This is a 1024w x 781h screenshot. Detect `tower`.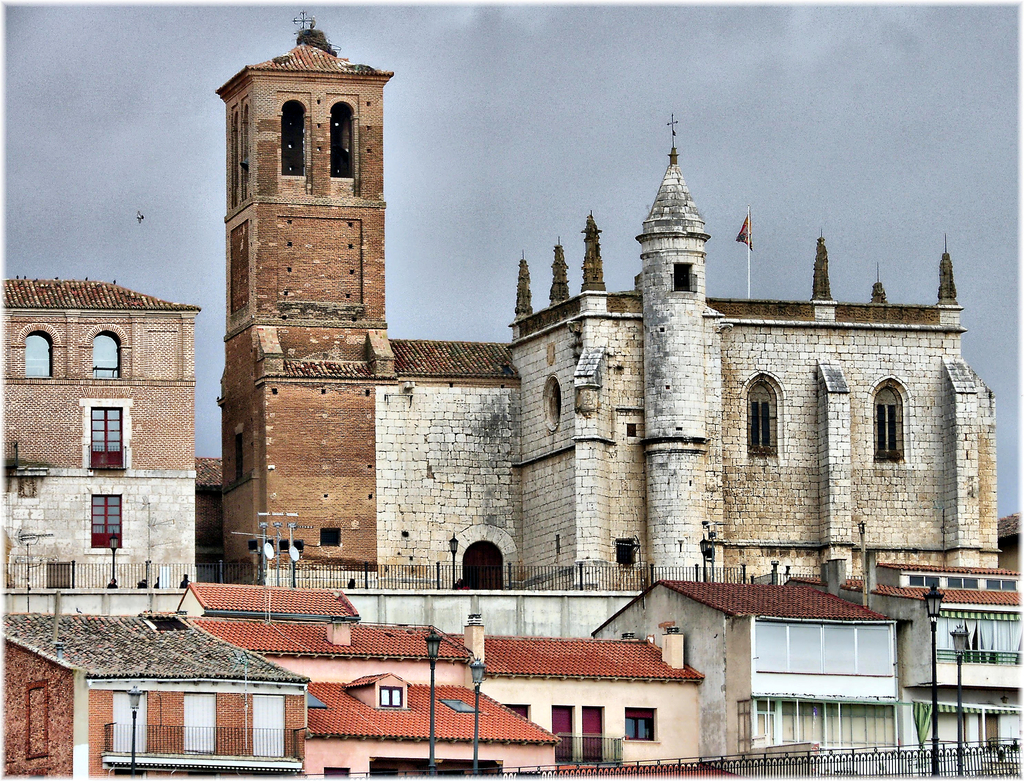
box(206, 16, 403, 368).
